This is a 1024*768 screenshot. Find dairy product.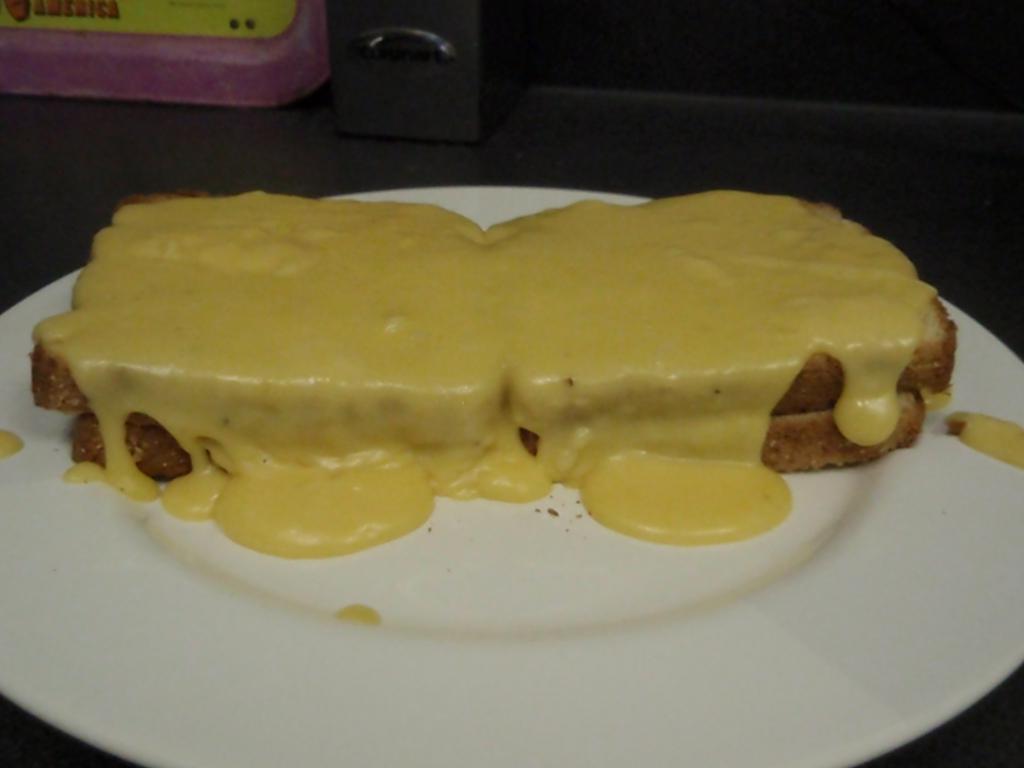
Bounding box: {"x1": 31, "y1": 183, "x2": 941, "y2": 561}.
